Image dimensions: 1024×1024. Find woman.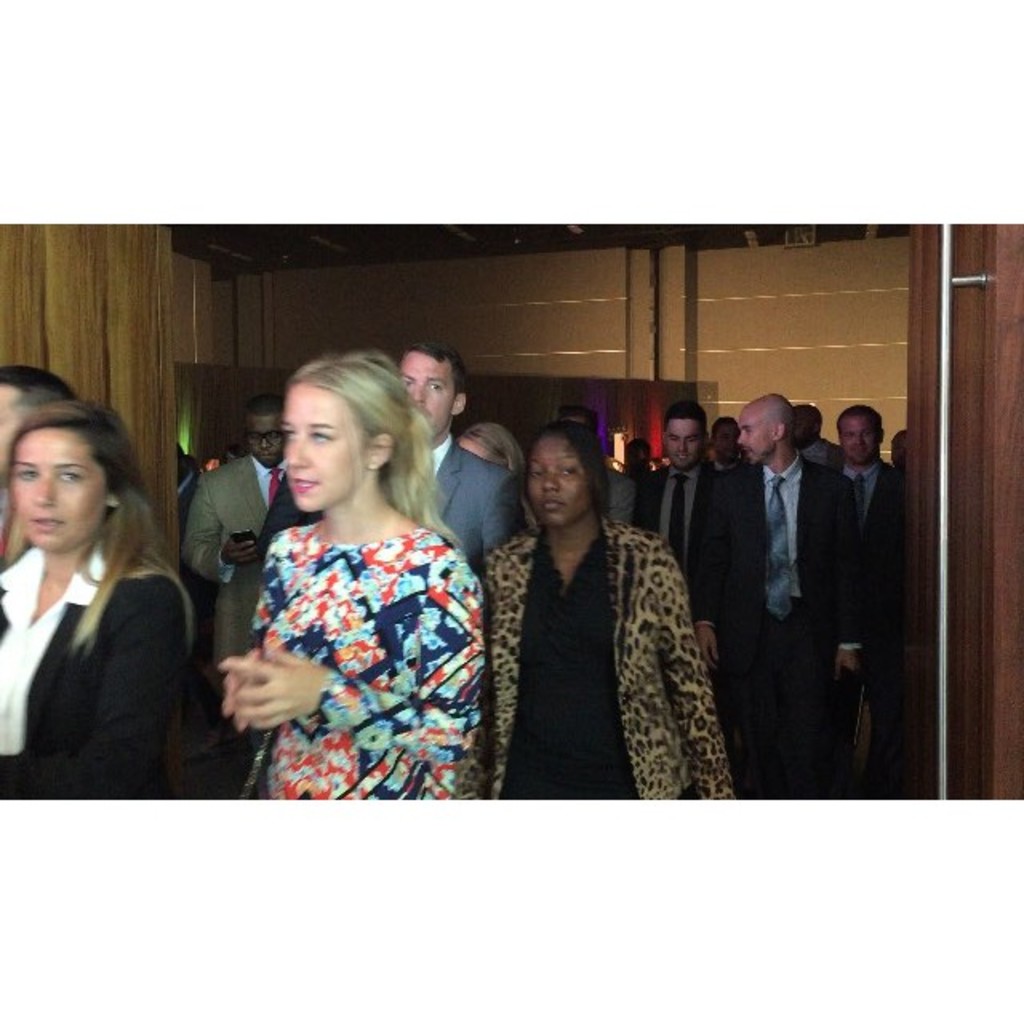
l=202, t=347, r=504, b=789.
